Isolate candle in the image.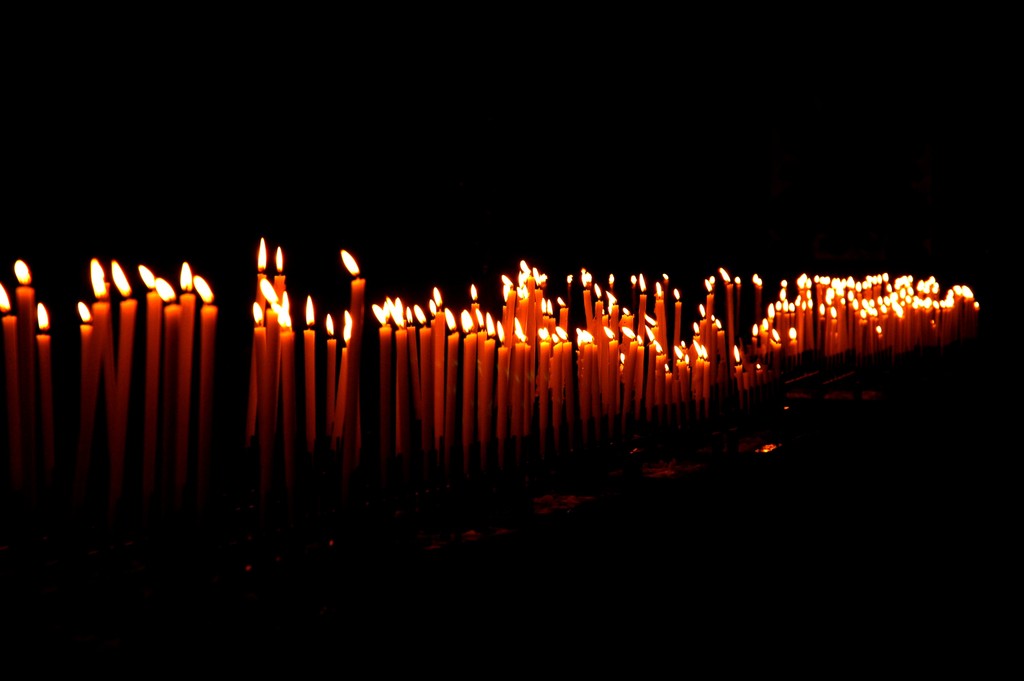
Isolated region: [left=15, top=259, right=35, bottom=455].
